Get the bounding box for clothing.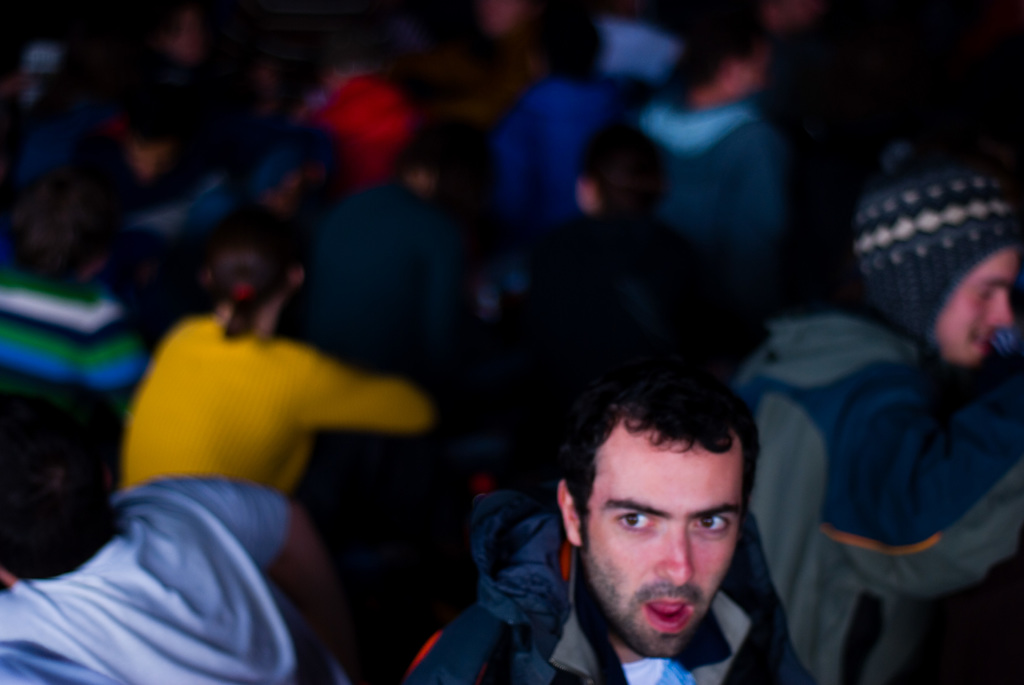
<bbox>0, 289, 140, 394</bbox>.
